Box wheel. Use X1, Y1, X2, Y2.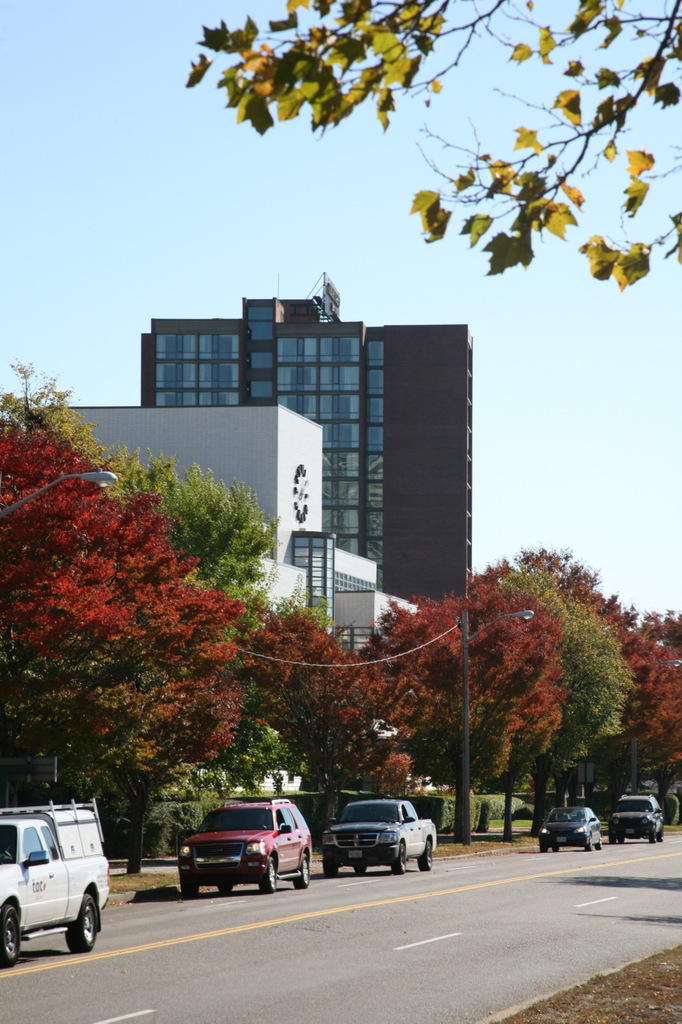
598, 836, 605, 850.
